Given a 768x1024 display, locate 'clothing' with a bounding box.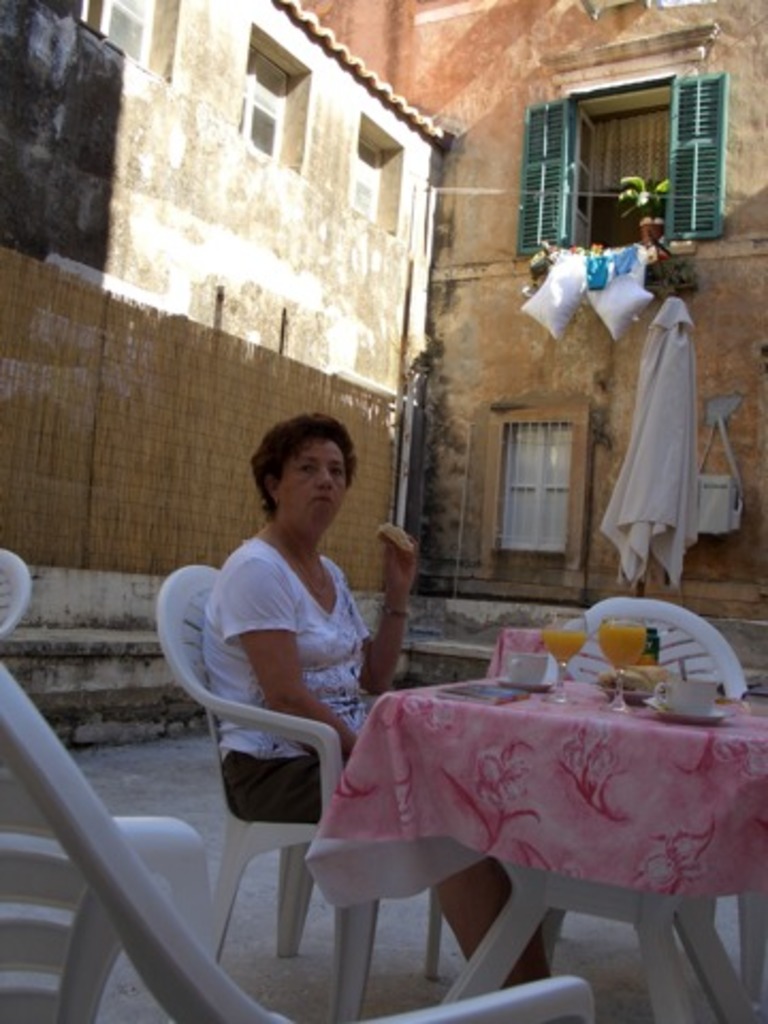
Located: crop(196, 535, 373, 823).
